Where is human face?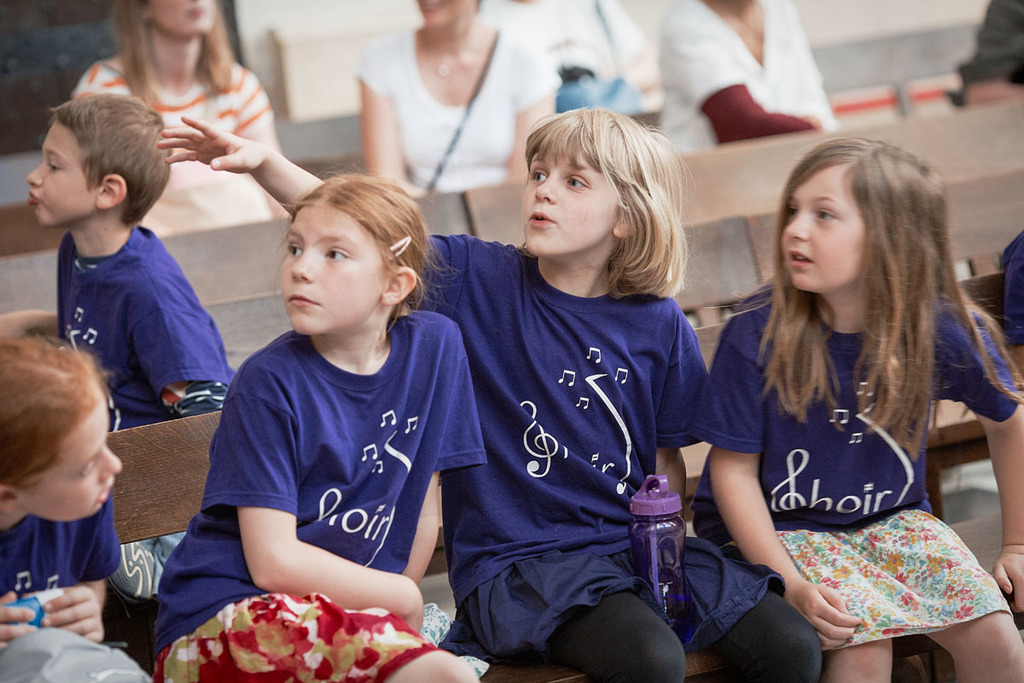
region(524, 152, 613, 260).
